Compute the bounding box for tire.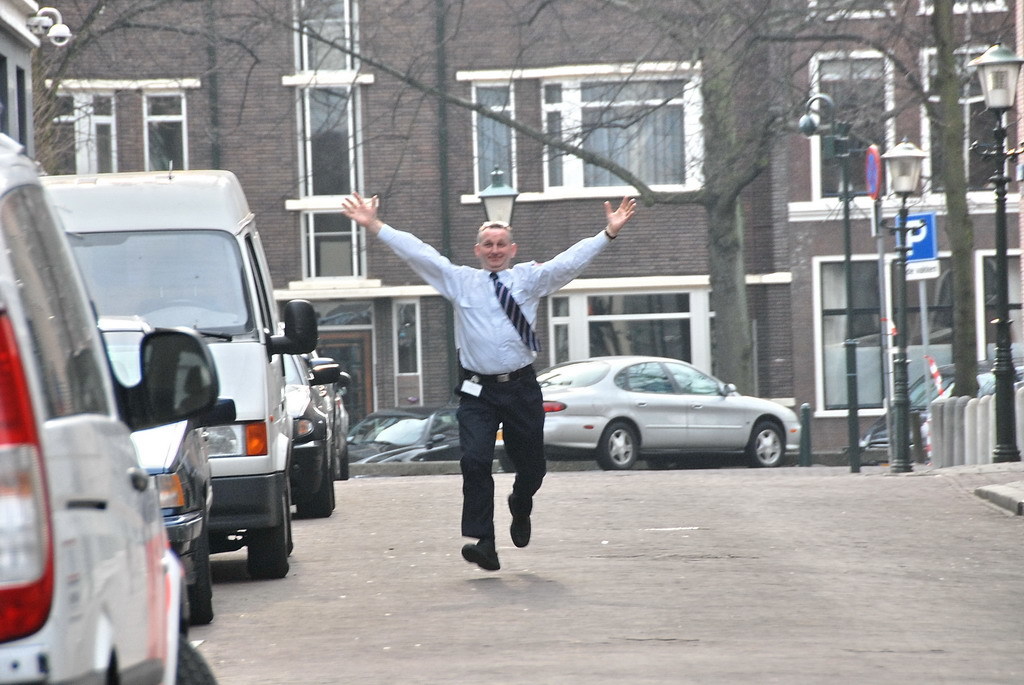
Rect(247, 494, 292, 581).
